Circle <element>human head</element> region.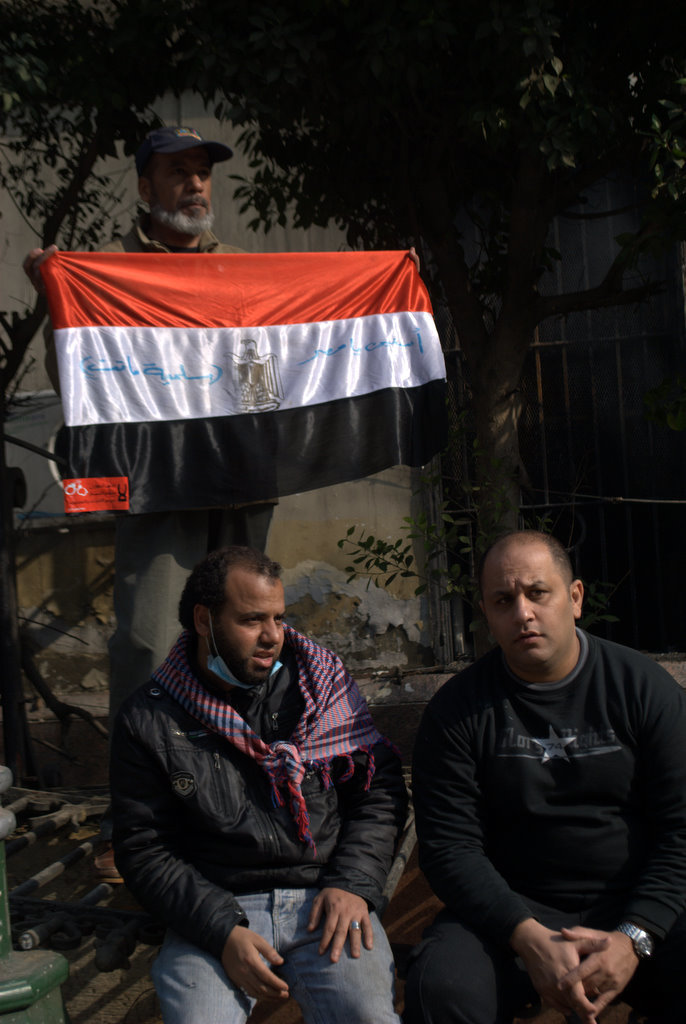
Region: [136,120,219,235].
